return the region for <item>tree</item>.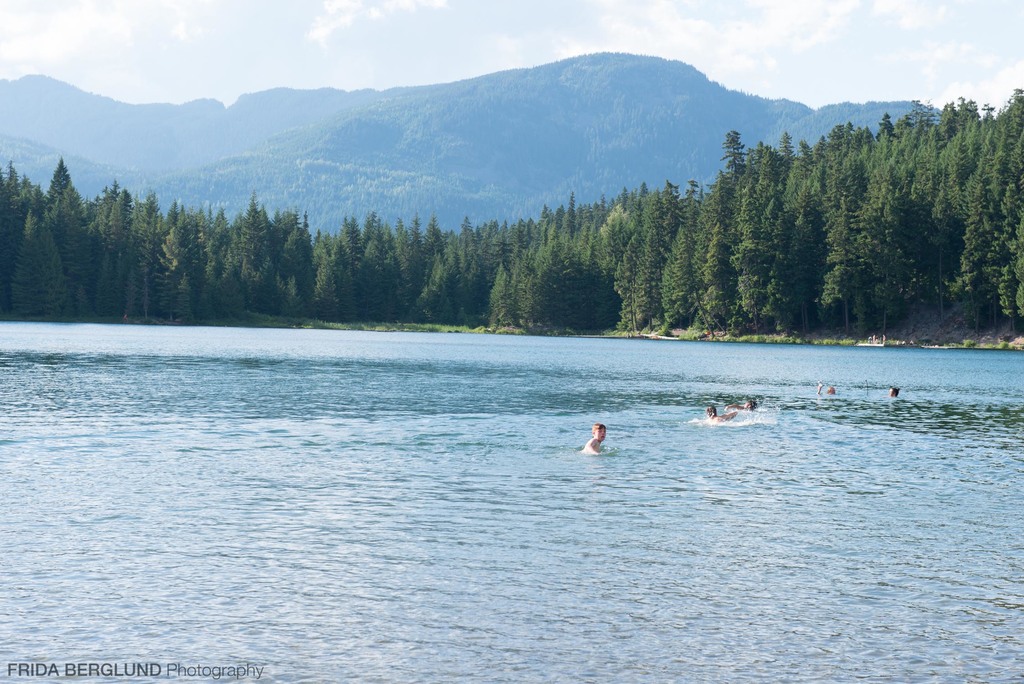
<bbox>304, 259, 340, 322</bbox>.
